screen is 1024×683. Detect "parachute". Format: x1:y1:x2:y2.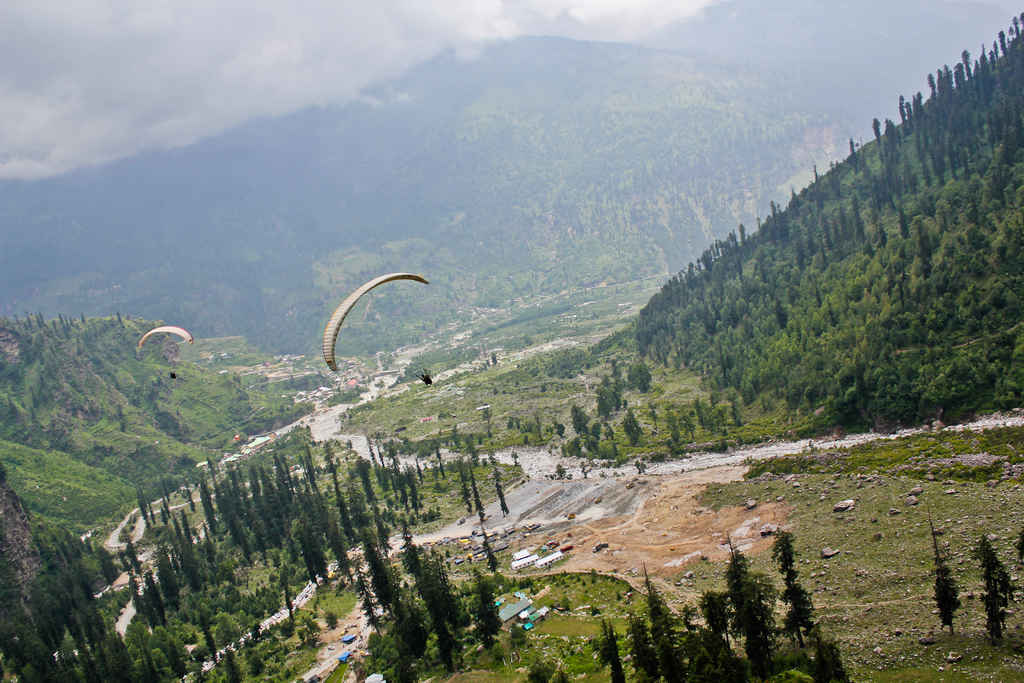
136:324:193:379.
